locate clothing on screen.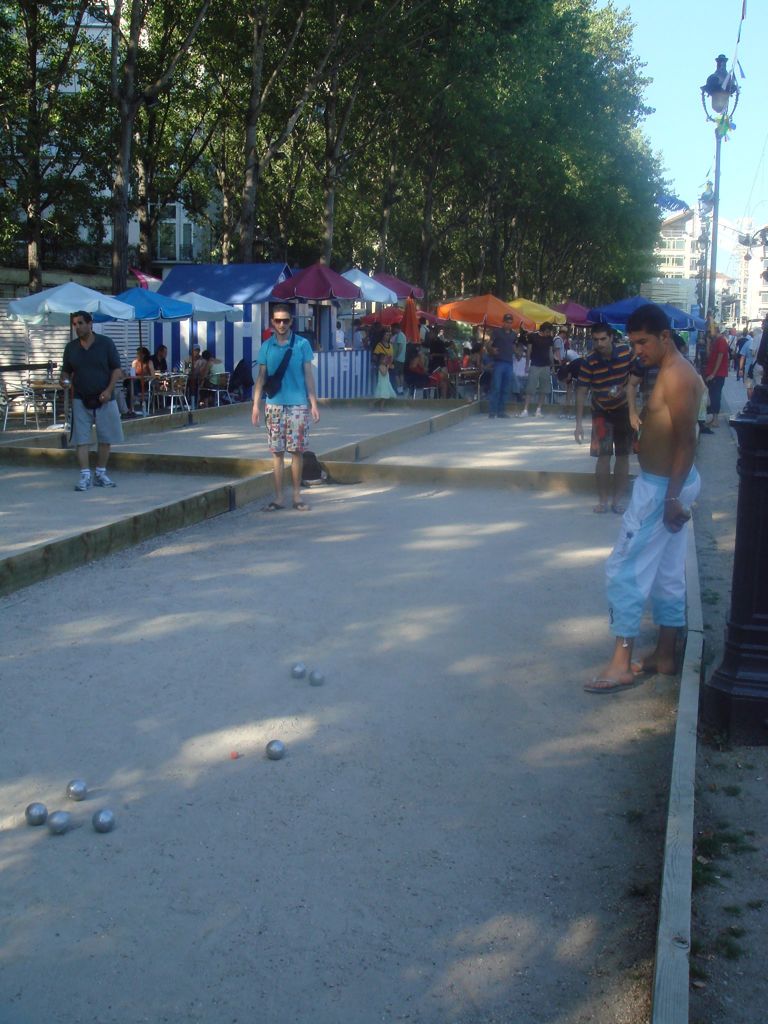
On screen at x1=193, y1=364, x2=215, y2=395.
